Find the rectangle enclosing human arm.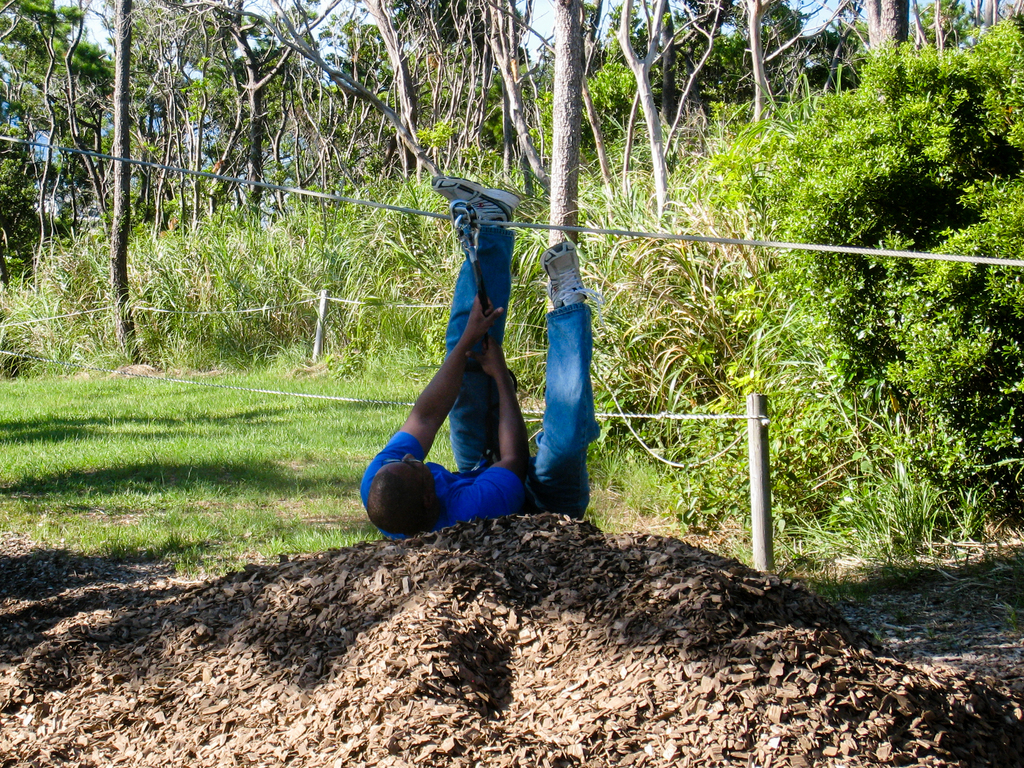
[368, 294, 506, 465].
